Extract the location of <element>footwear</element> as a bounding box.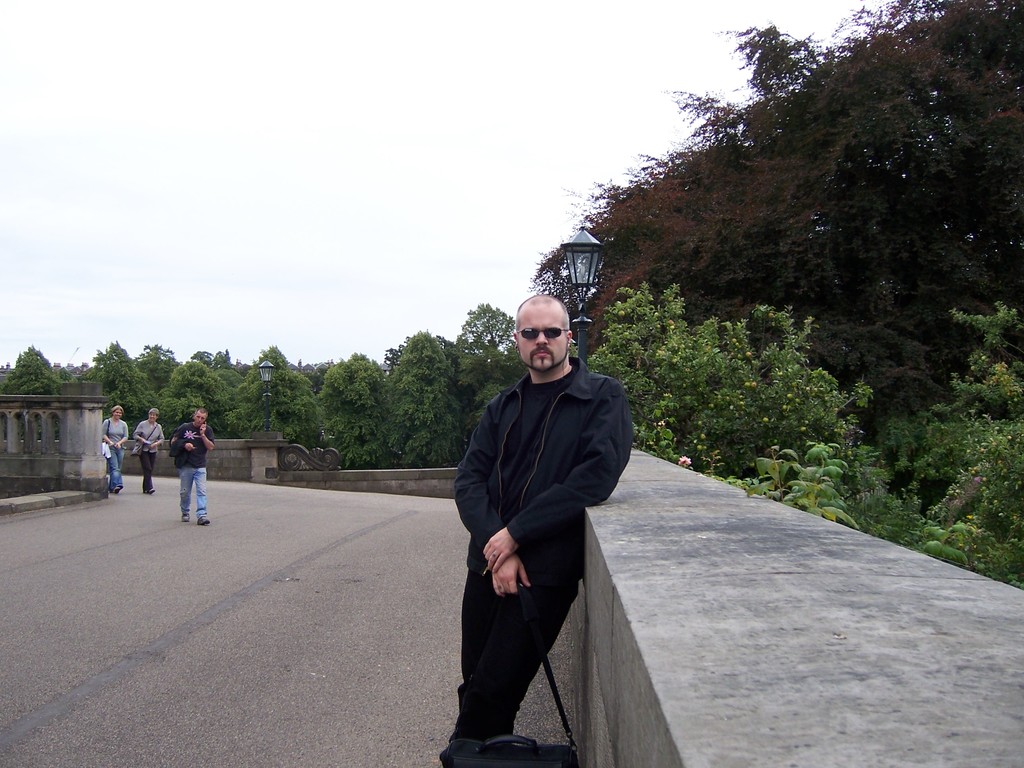
select_region(147, 484, 158, 492).
